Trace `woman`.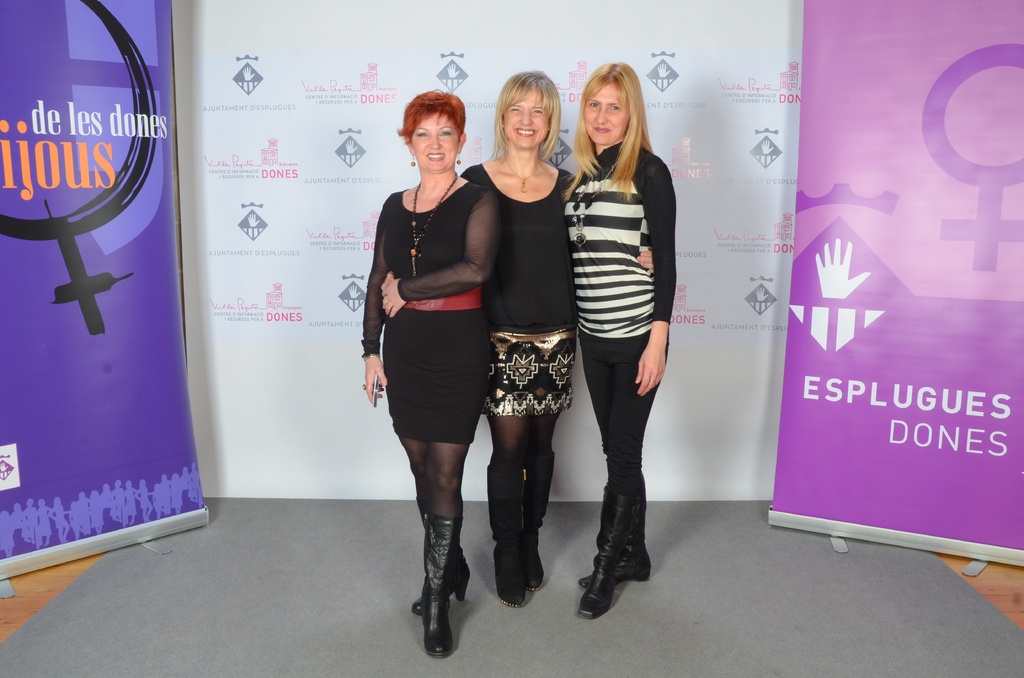
Traced to bbox(381, 70, 659, 604).
